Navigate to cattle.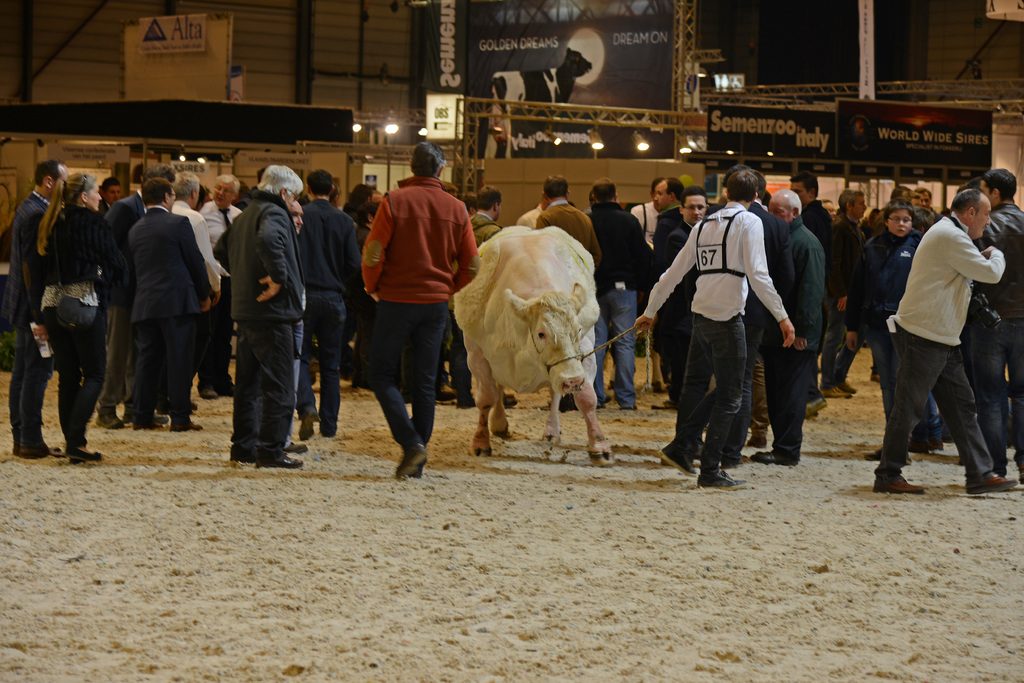
Navigation target: box(490, 49, 593, 124).
